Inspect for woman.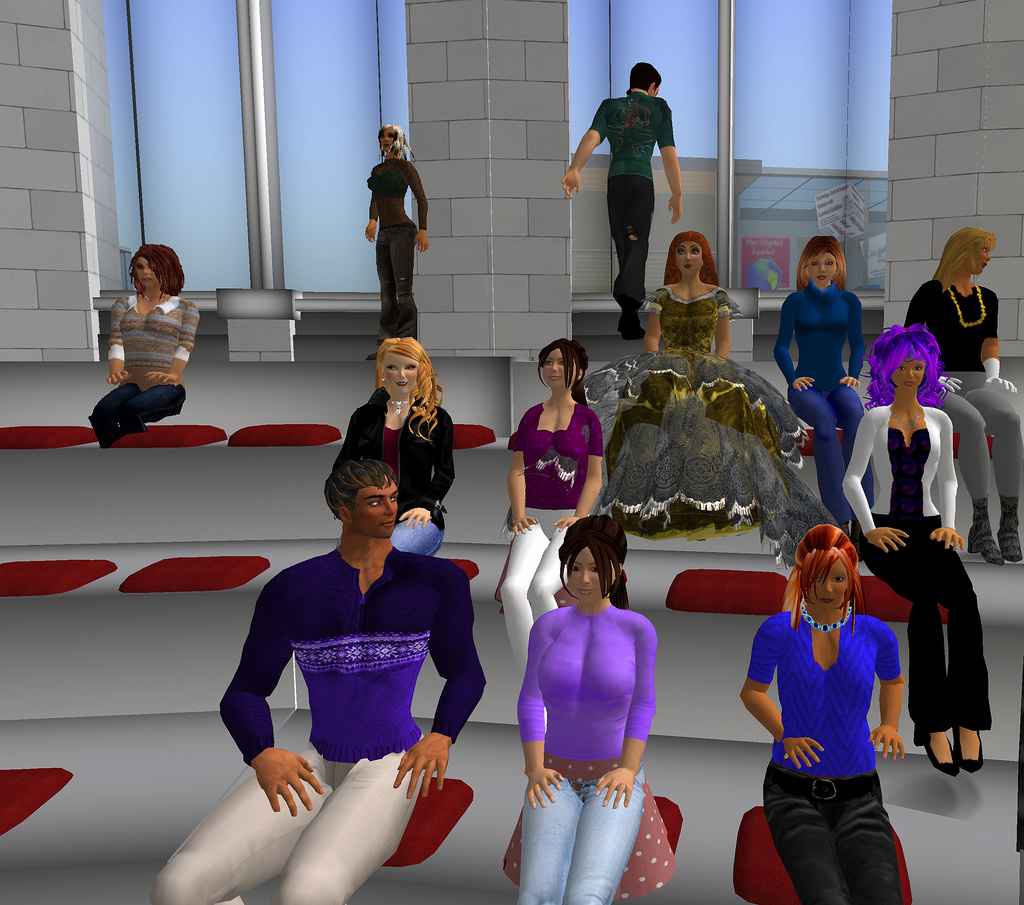
Inspection: detection(906, 224, 1023, 568).
